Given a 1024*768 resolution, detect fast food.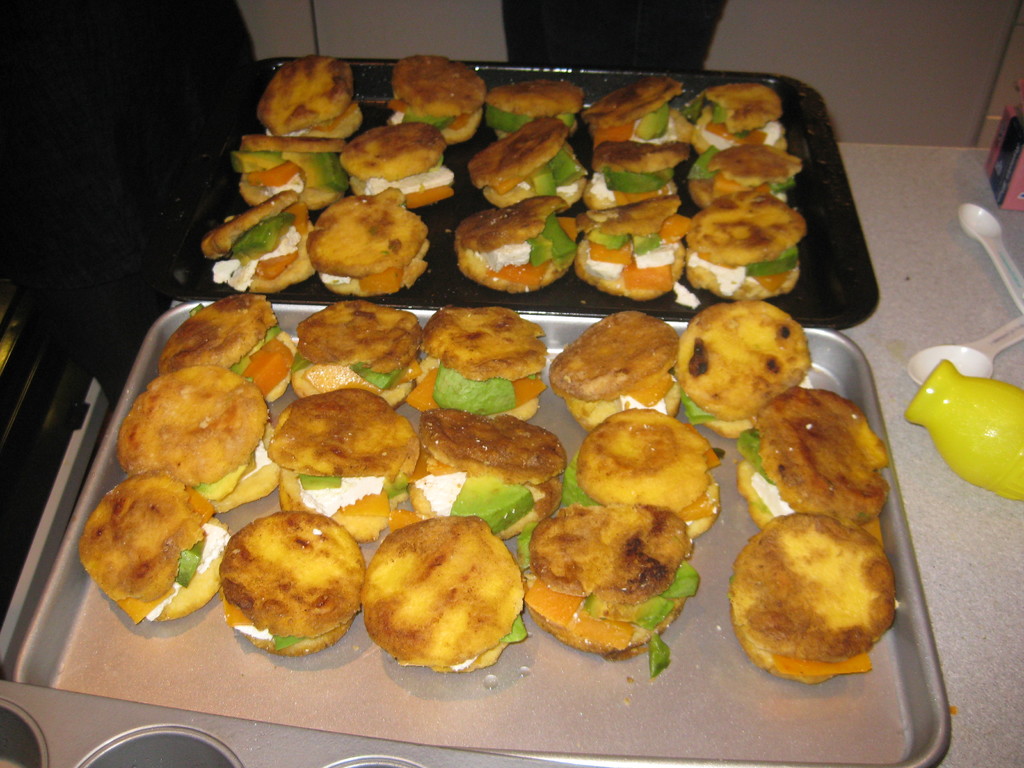
(364, 519, 515, 669).
